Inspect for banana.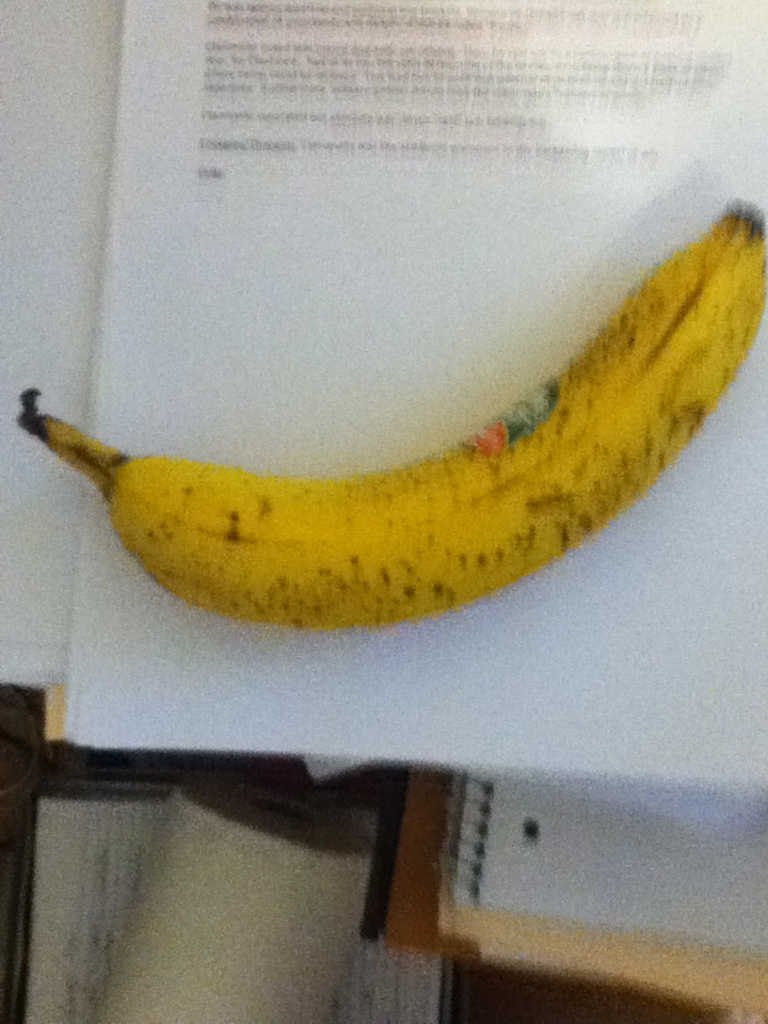
Inspection: <region>14, 204, 767, 633</region>.
